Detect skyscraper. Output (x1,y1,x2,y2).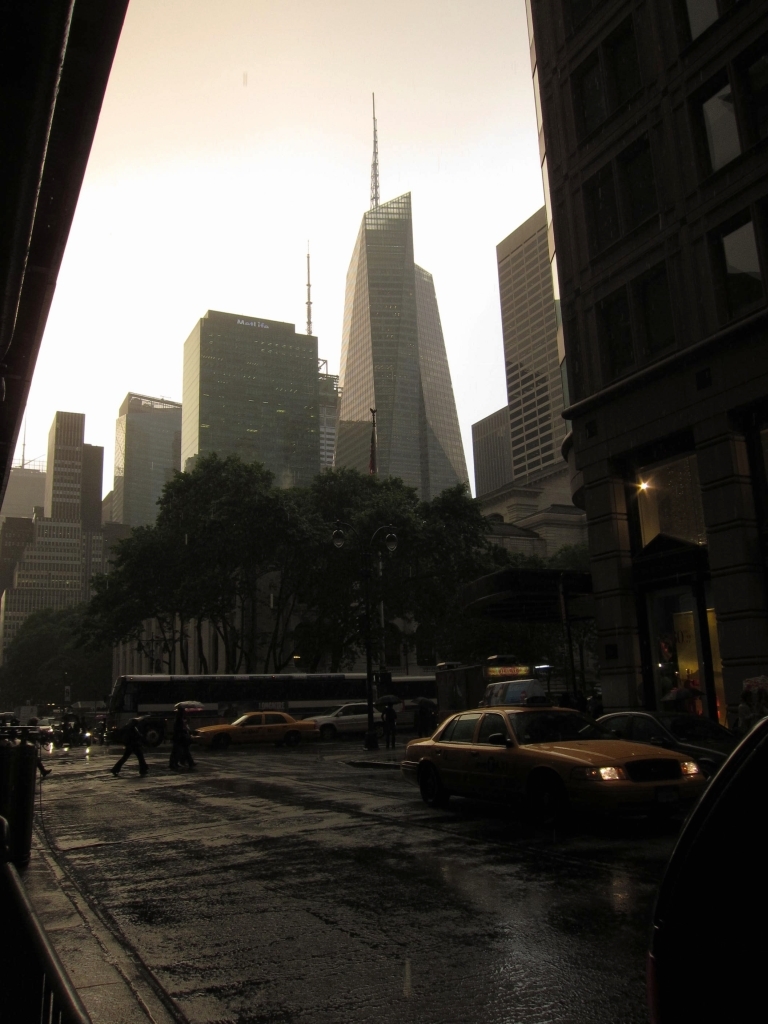
(6,407,102,659).
